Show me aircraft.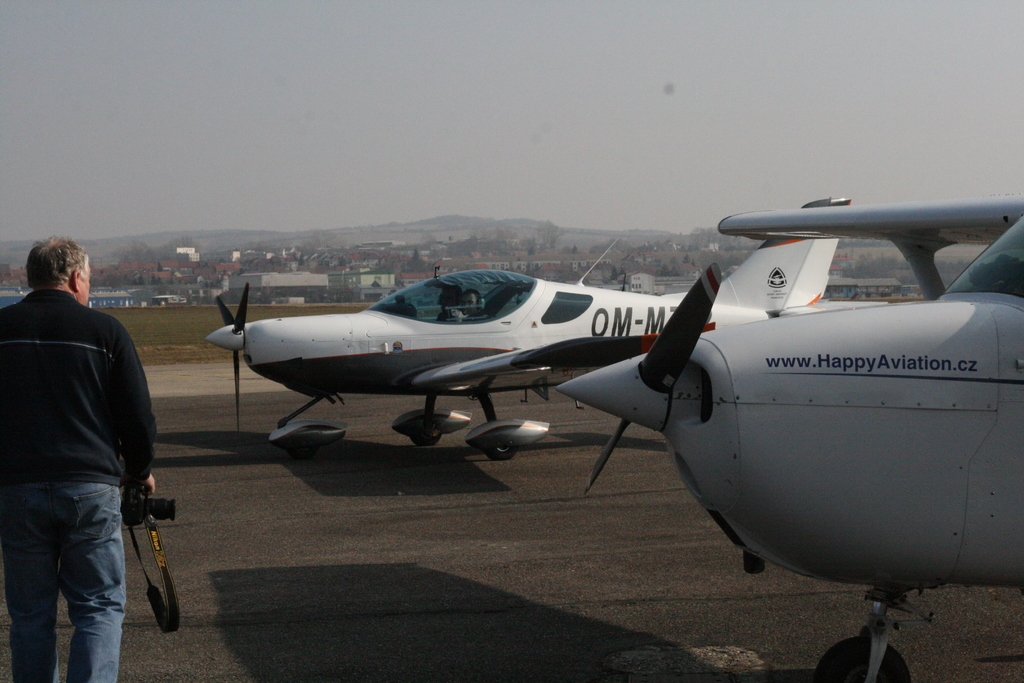
aircraft is here: rect(206, 235, 698, 466).
